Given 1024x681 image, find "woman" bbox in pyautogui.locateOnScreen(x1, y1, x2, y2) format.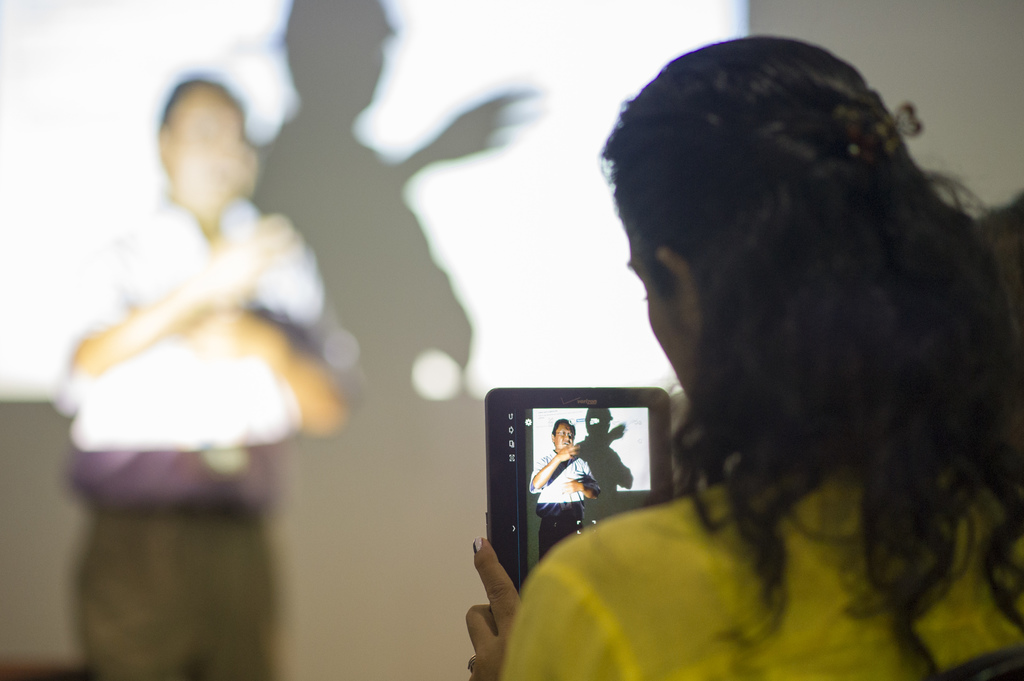
pyautogui.locateOnScreen(509, 29, 1023, 677).
